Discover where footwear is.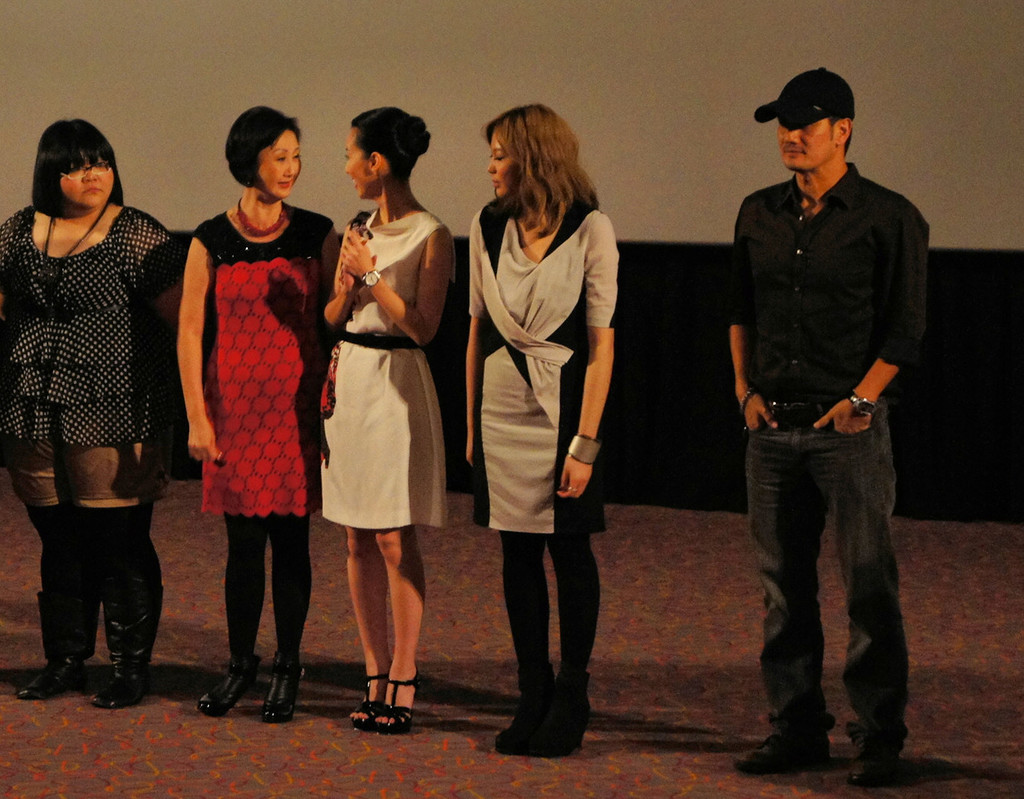
Discovered at bbox=[189, 654, 266, 716].
